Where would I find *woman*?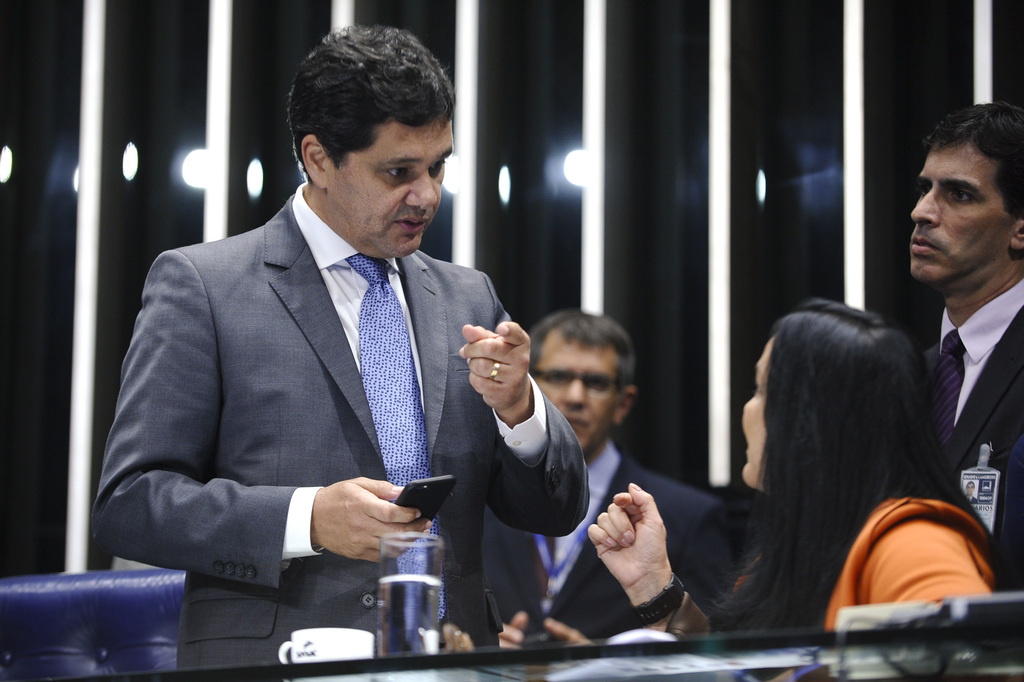
At locate(699, 277, 985, 641).
